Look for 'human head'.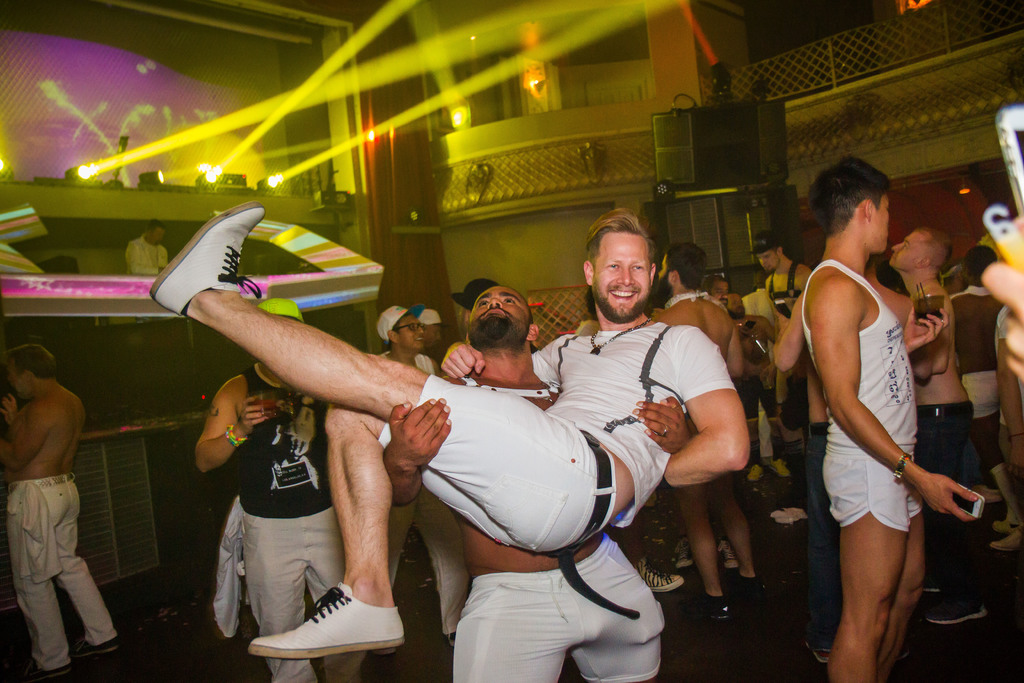
Found: BBox(889, 226, 949, 274).
